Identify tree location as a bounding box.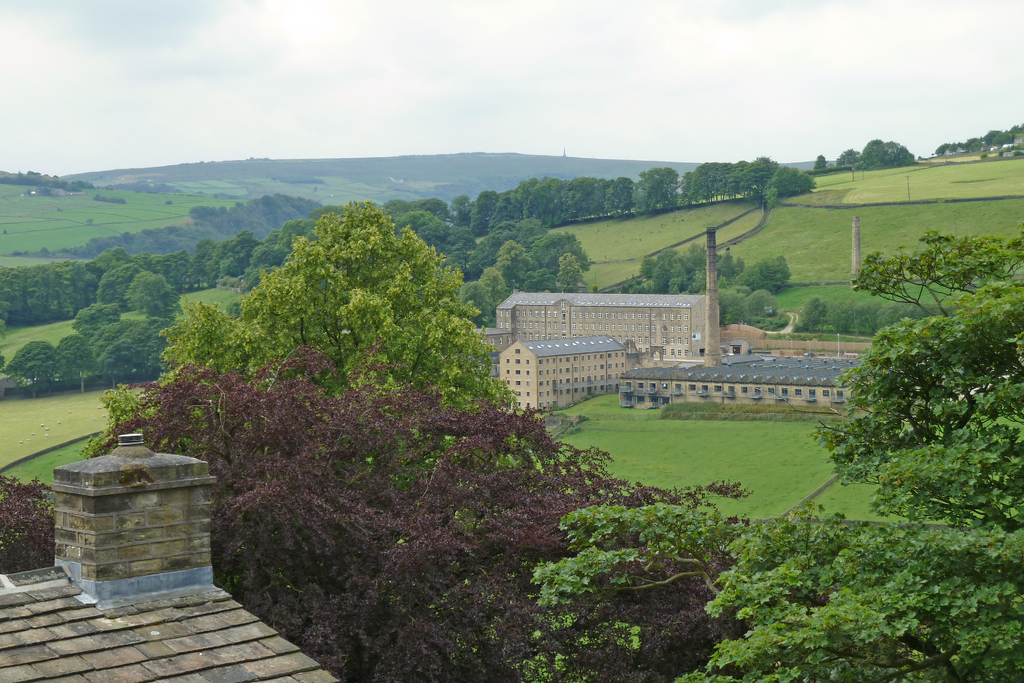
bbox(858, 130, 914, 174).
